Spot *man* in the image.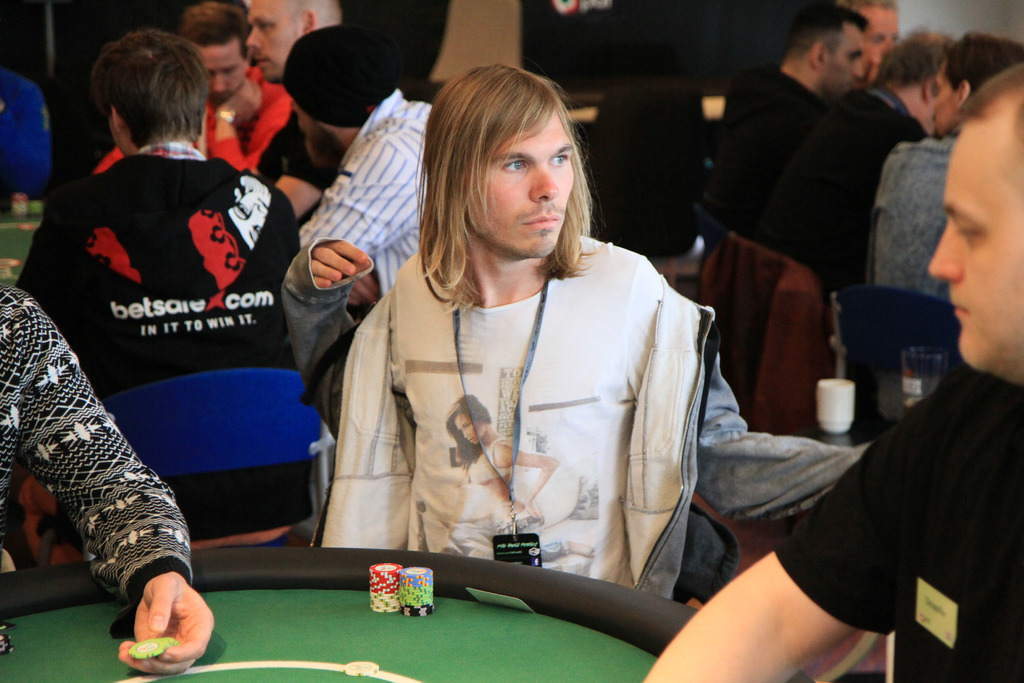
*man* found at (328, 64, 888, 614).
